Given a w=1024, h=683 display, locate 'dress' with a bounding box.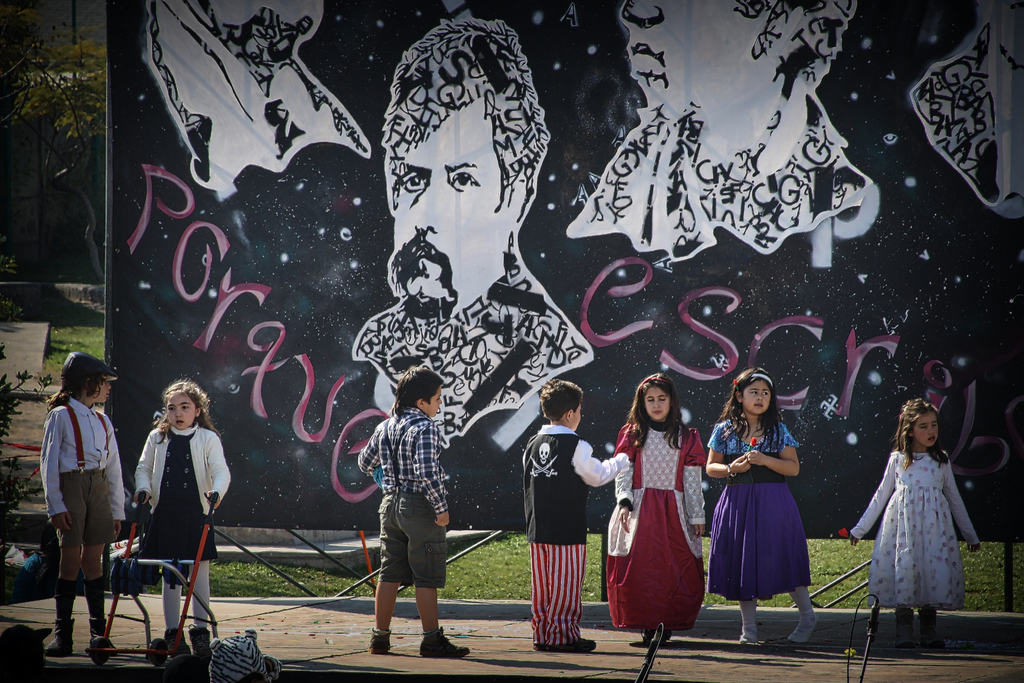
Located: detection(706, 420, 813, 600).
